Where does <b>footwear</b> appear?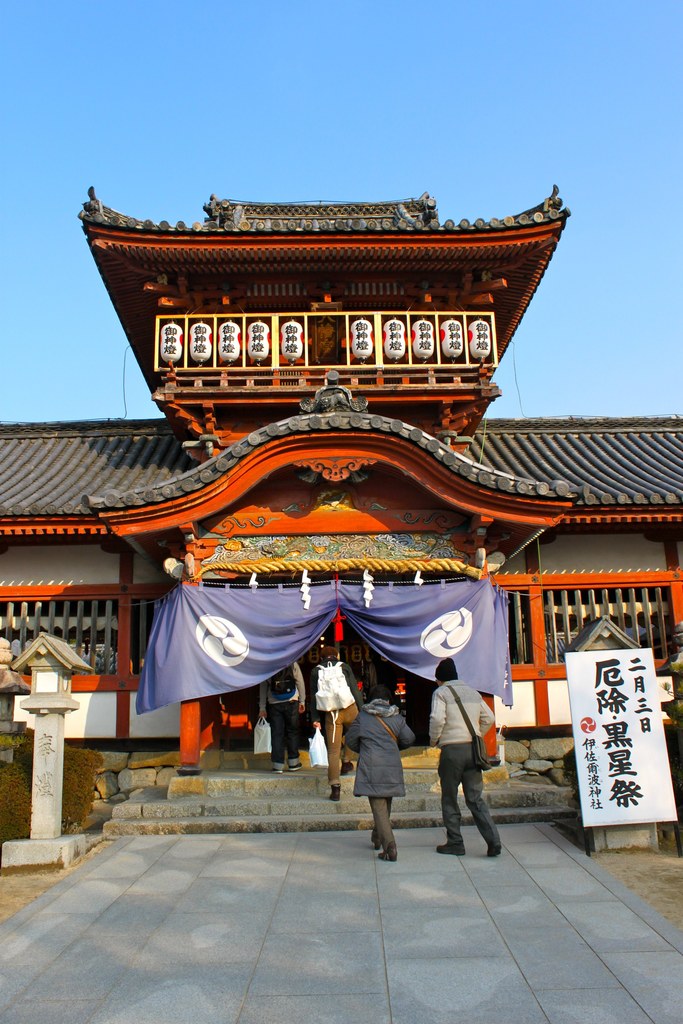
Appears at 490, 839, 497, 872.
